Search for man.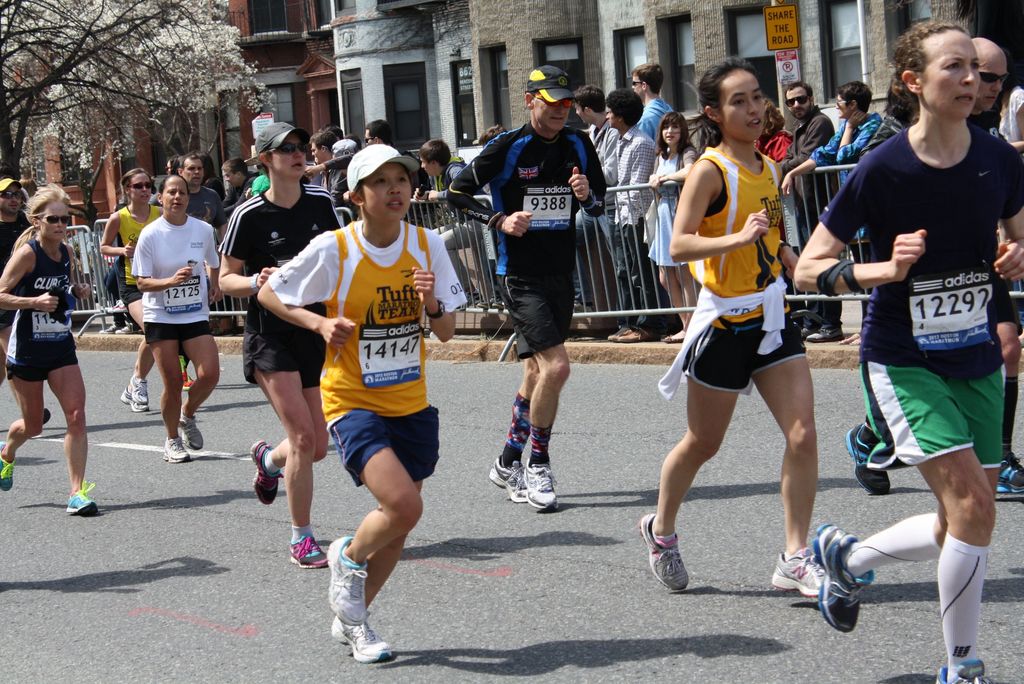
Found at x1=312 y1=129 x2=335 y2=185.
